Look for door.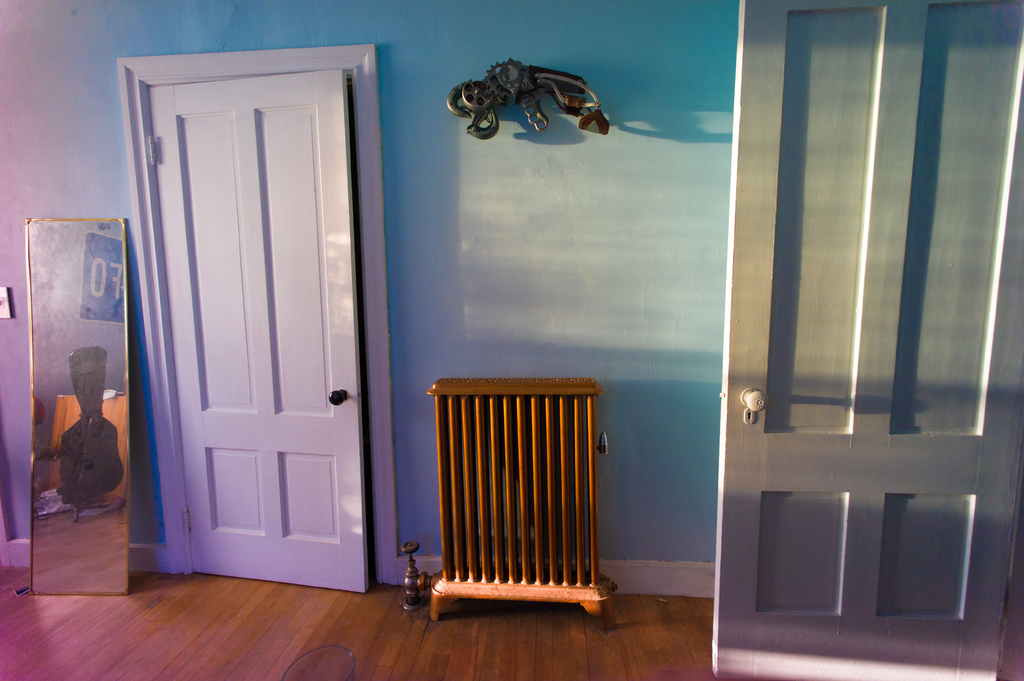
Found: locate(703, 0, 1016, 680).
